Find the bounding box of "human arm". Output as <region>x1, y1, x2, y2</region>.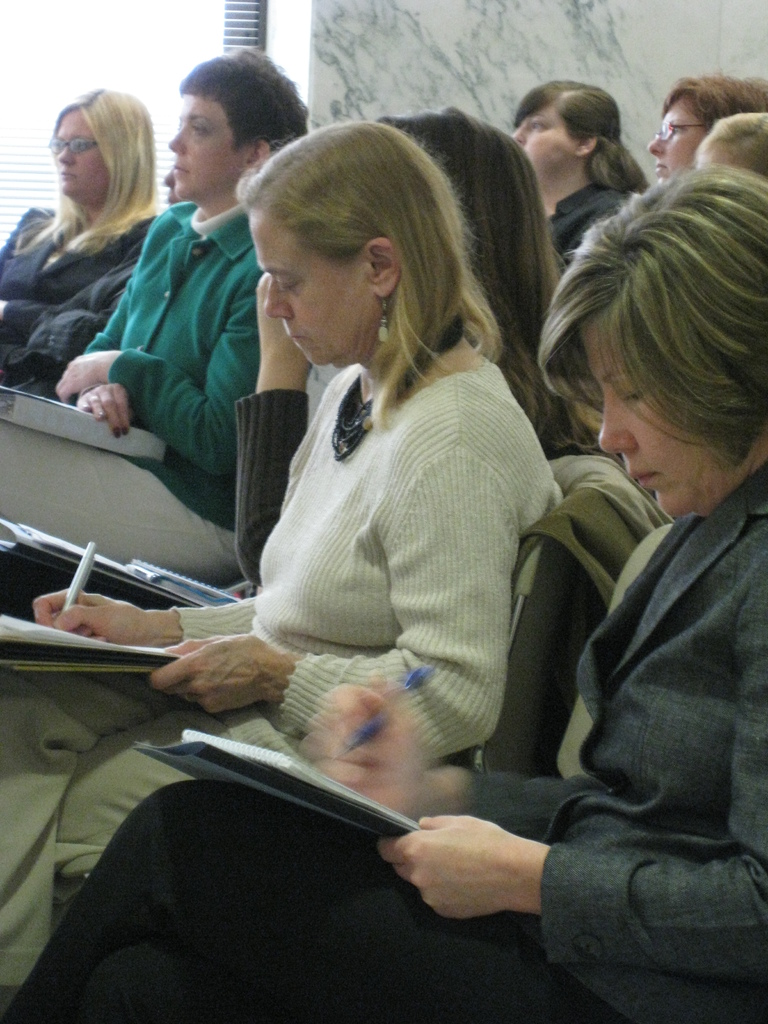
<region>150, 445, 499, 758</region>.
